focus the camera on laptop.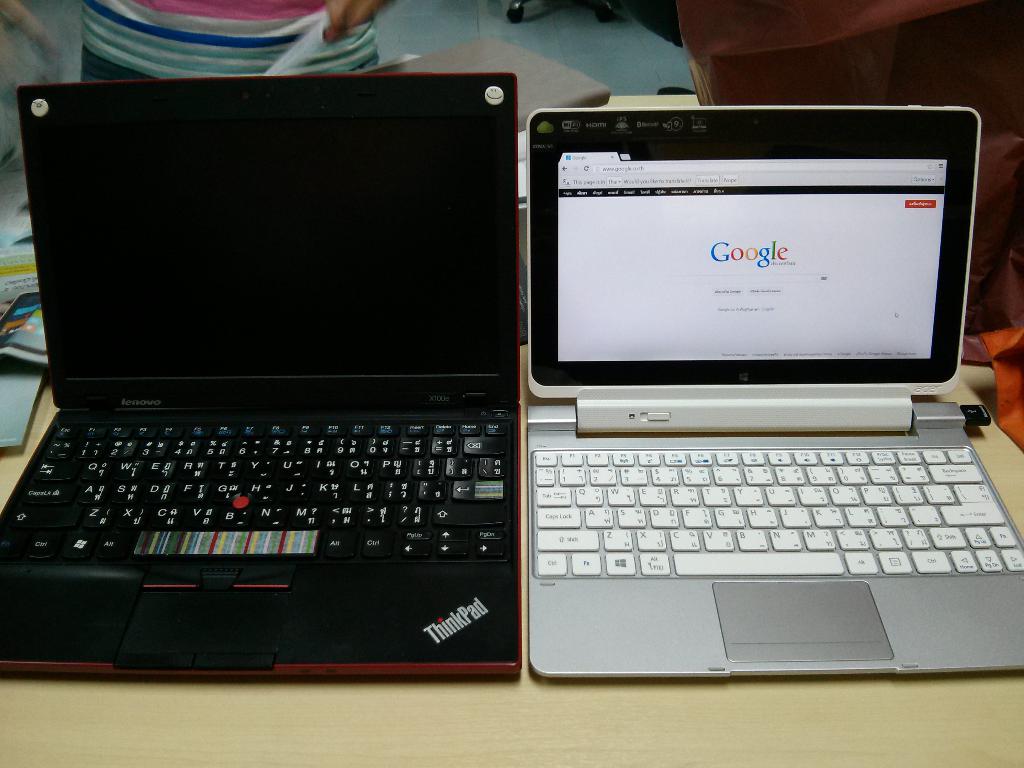
Focus region: [0, 68, 518, 691].
